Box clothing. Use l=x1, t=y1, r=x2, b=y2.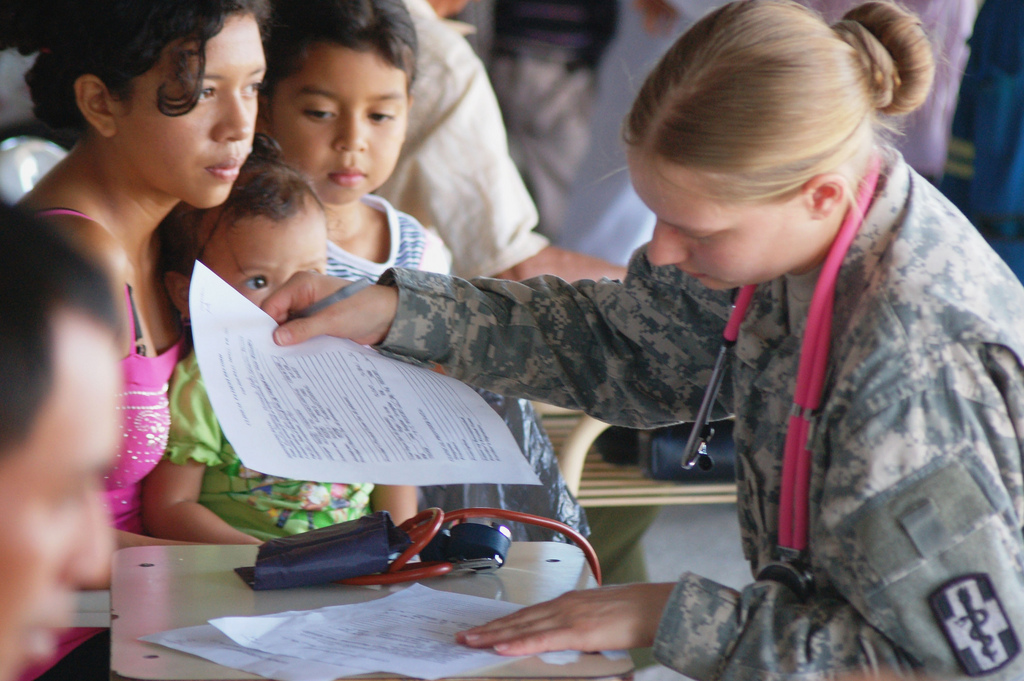
l=412, t=370, r=592, b=552.
